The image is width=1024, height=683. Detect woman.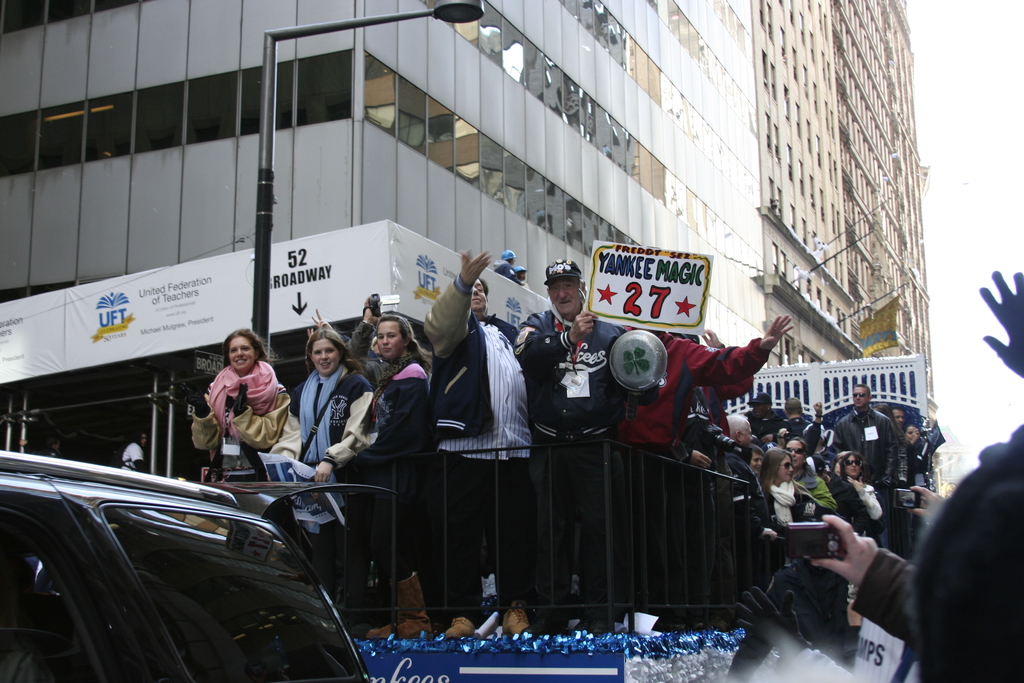
Detection: region(782, 439, 836, 516).
